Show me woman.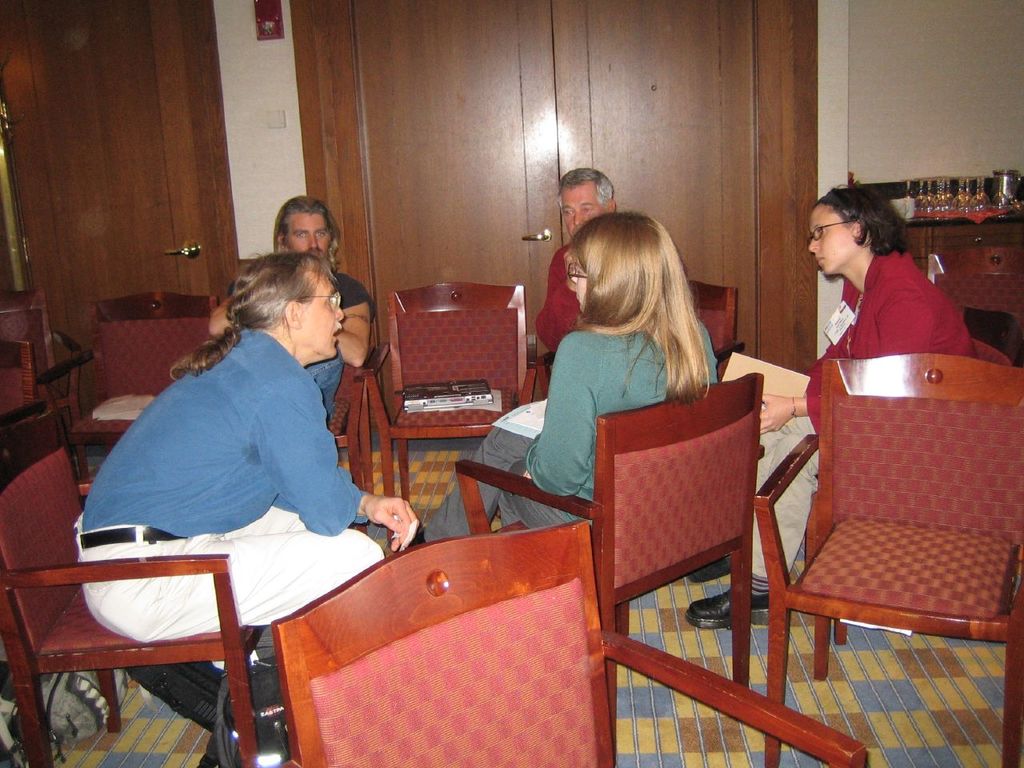
woman is here: select_region(508, 202, 746, 496).
